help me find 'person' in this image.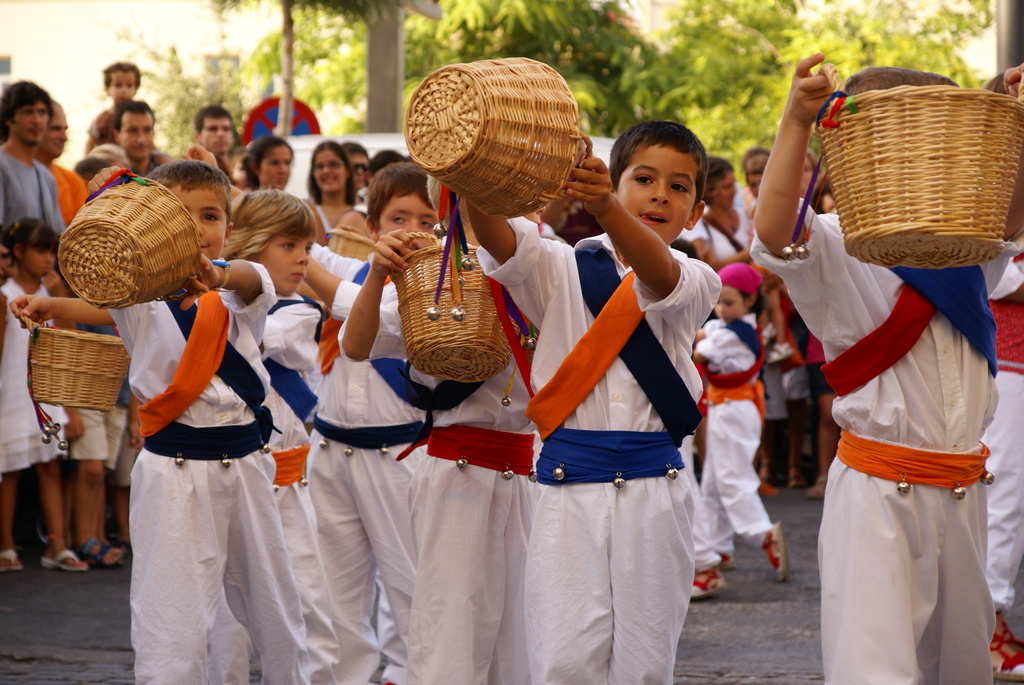
Found it: pyautogui.locateOnScreen(191, 105, 243, 189).
